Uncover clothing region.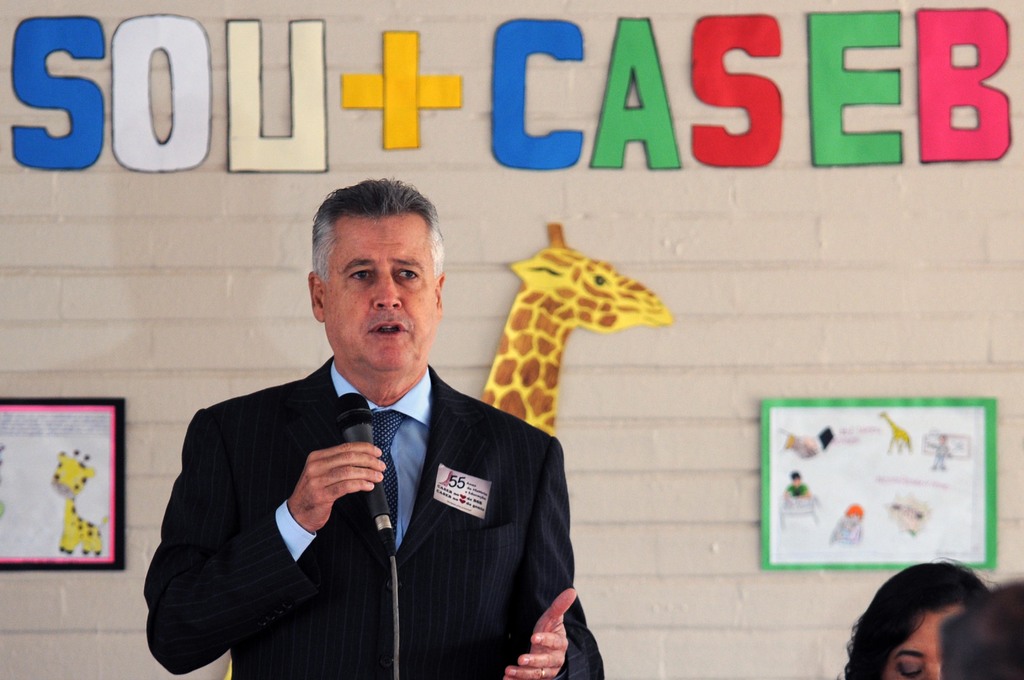
Uncovered: l=146, t=358, r=609, b=679.
